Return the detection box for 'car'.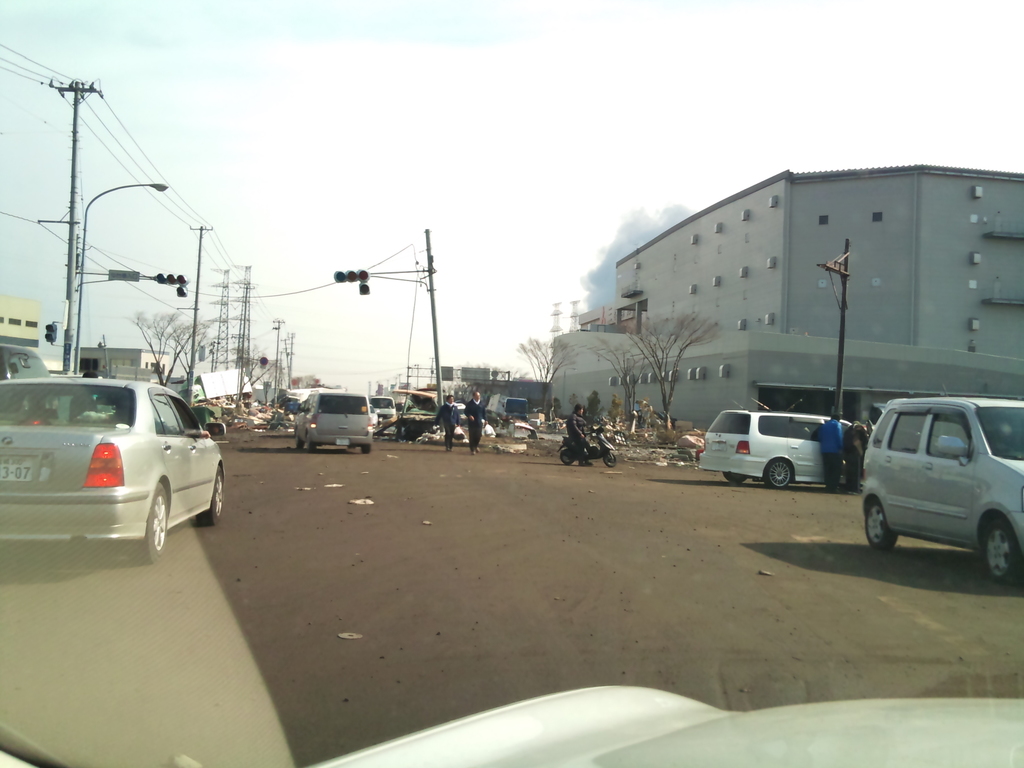
0 0 1023 767.
